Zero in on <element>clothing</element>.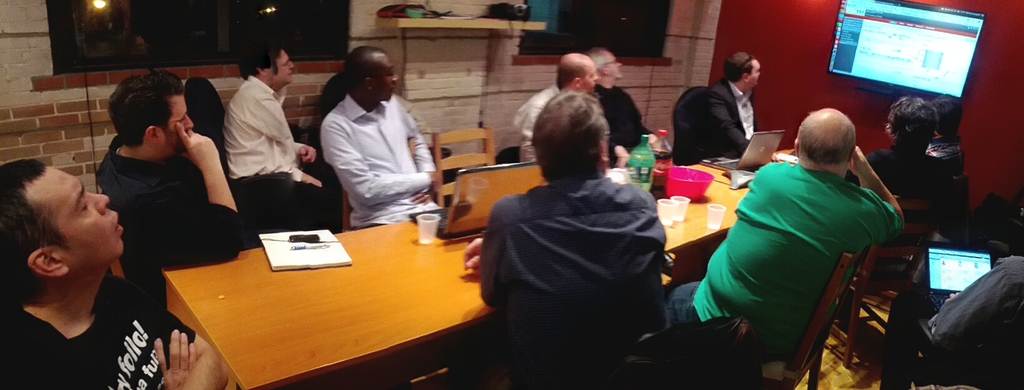
Zeroed in: bbox(0, 276, 201, 389).
